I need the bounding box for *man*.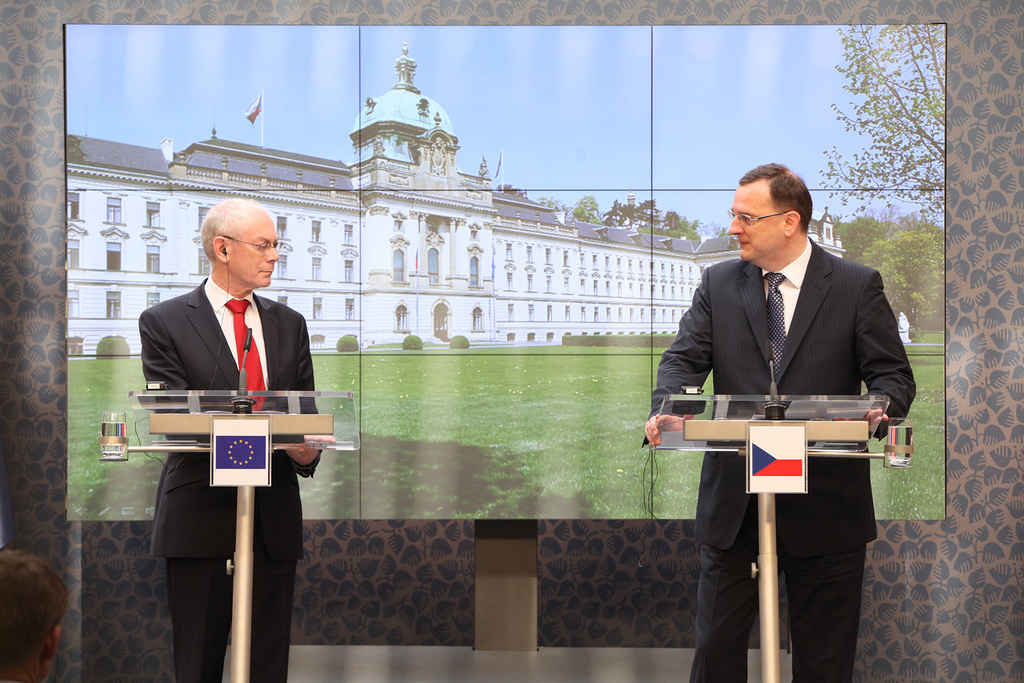
Here it is: [left=636, top=158, right=924, bottom=682].
